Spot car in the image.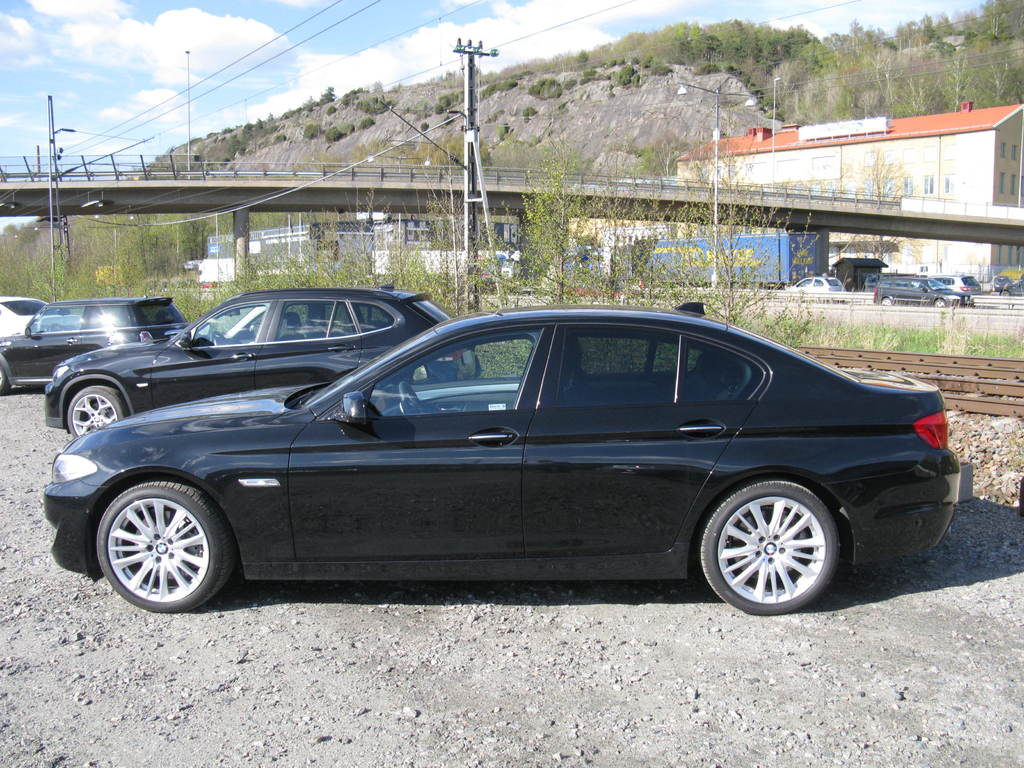
car found at [x1=40, y1=302, x2=963, y2=613].
